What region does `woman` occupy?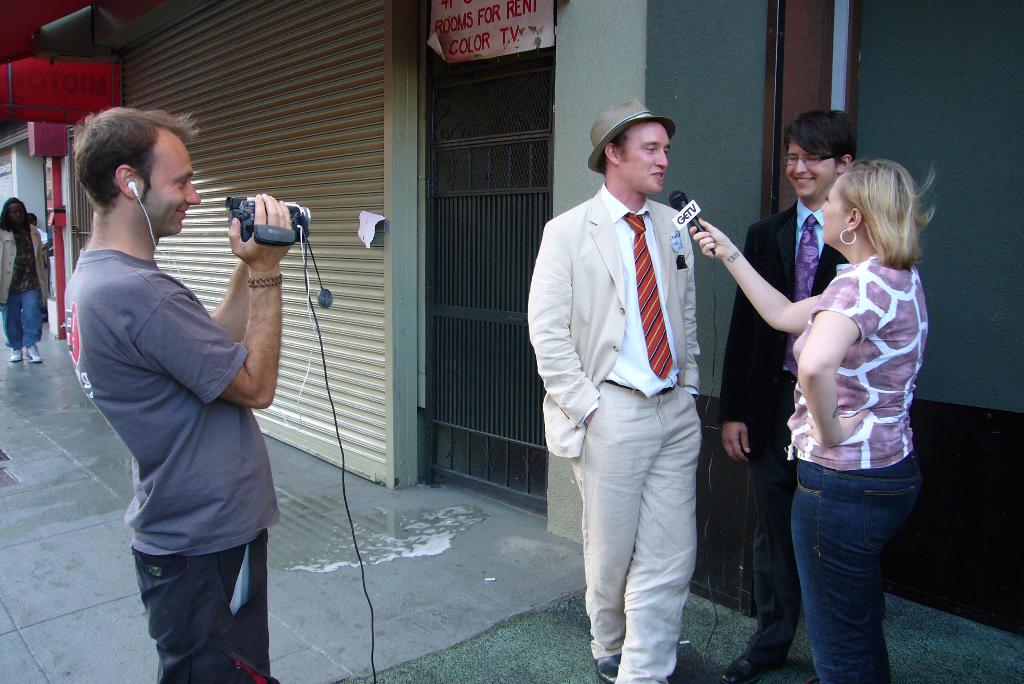
<region>687, 158, 937, 683</region>.
